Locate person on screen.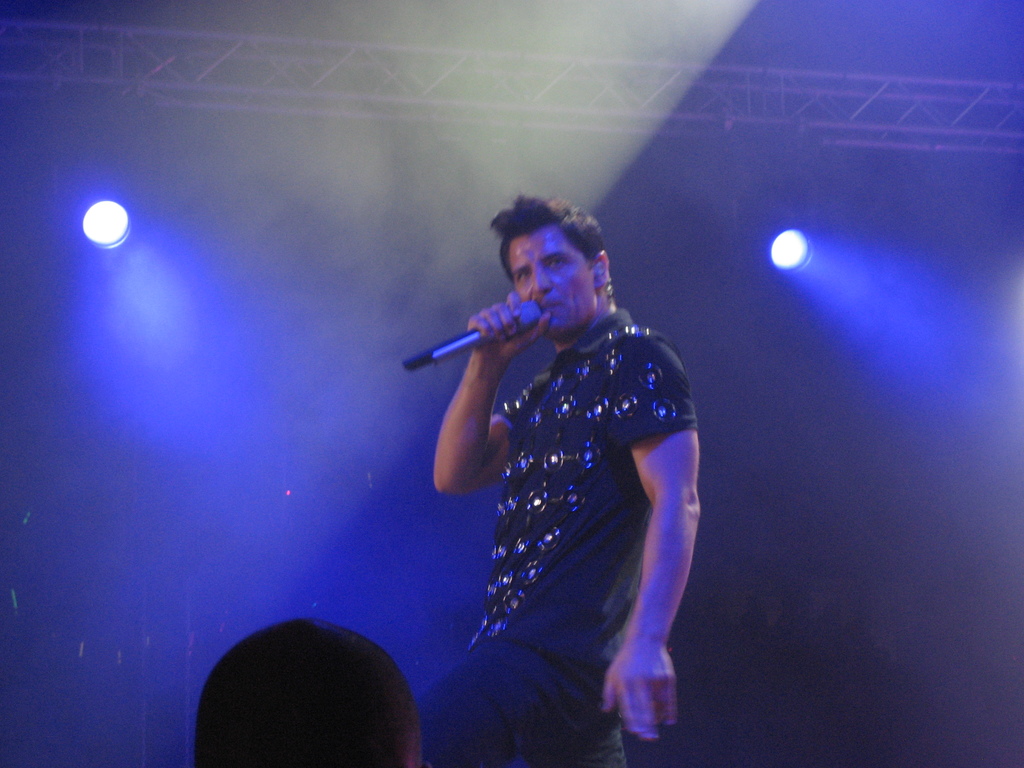
On screen at BBox(396, 173, 730, 767).
